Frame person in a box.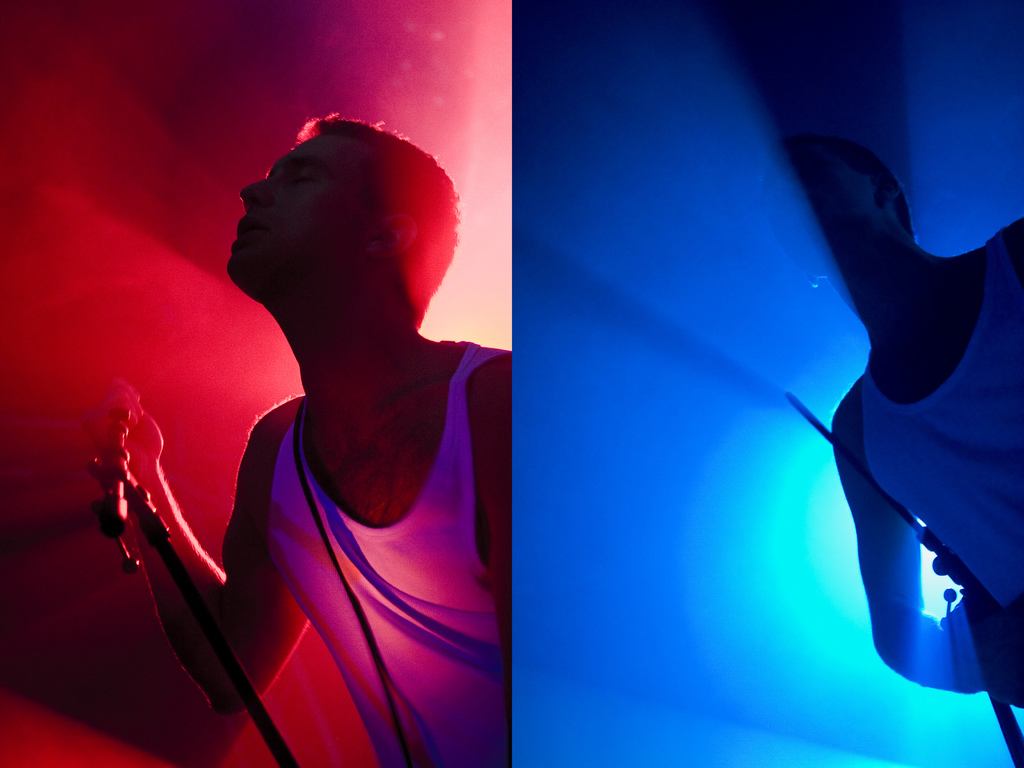
detection(781, 46, 1015, 767).
